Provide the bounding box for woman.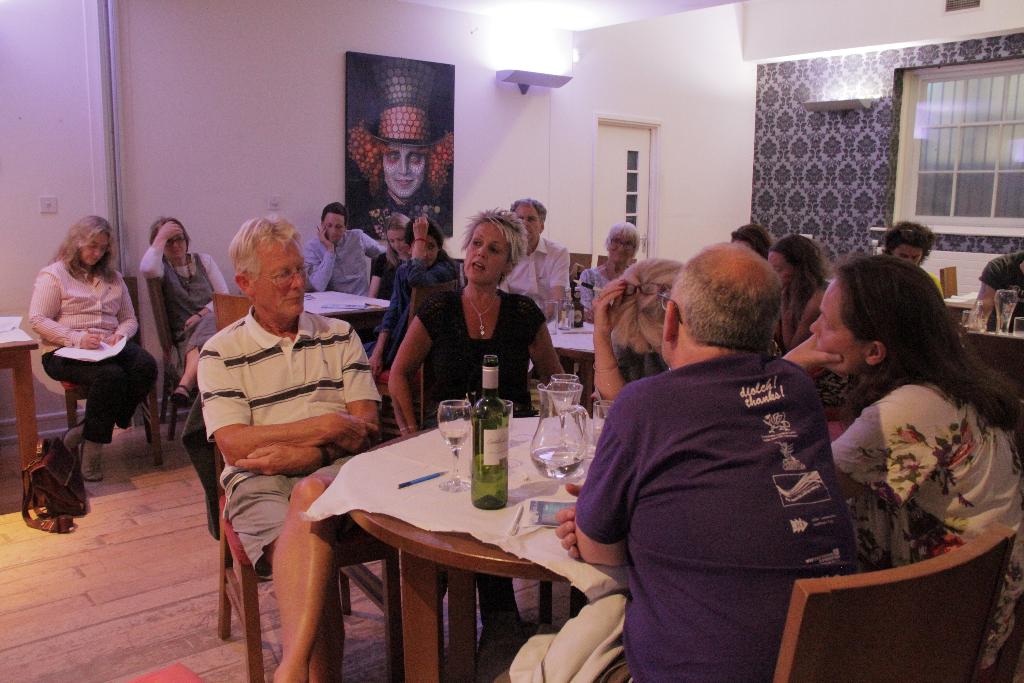
x1=731 y1=222 x2=771 y2=257.
